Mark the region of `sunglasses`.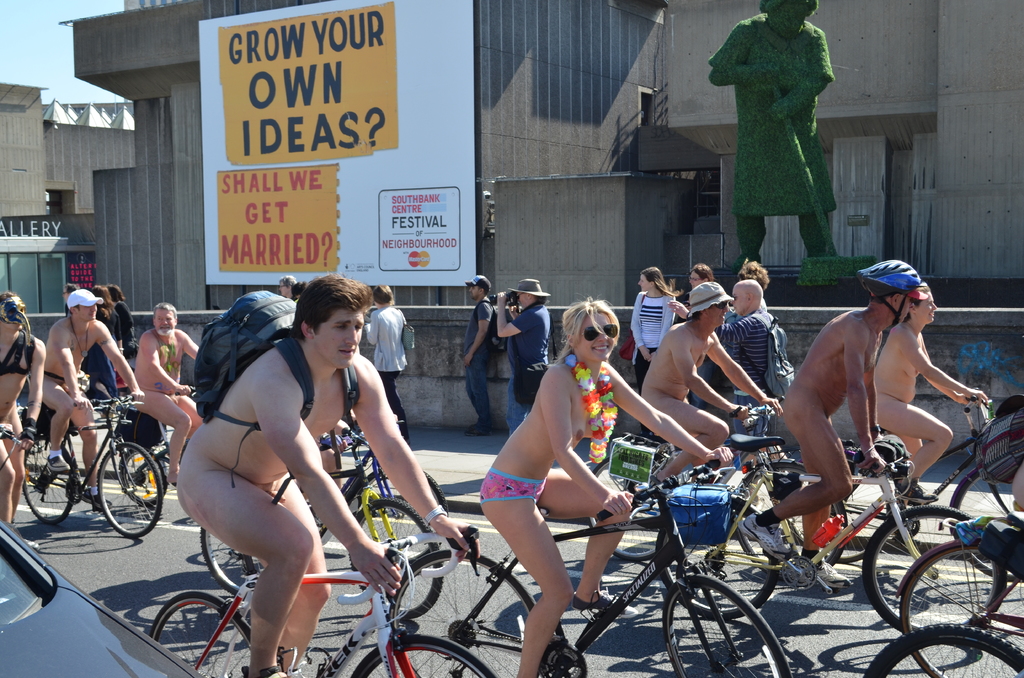
Region: (left=576, top=319, right=617, bottom=344).
